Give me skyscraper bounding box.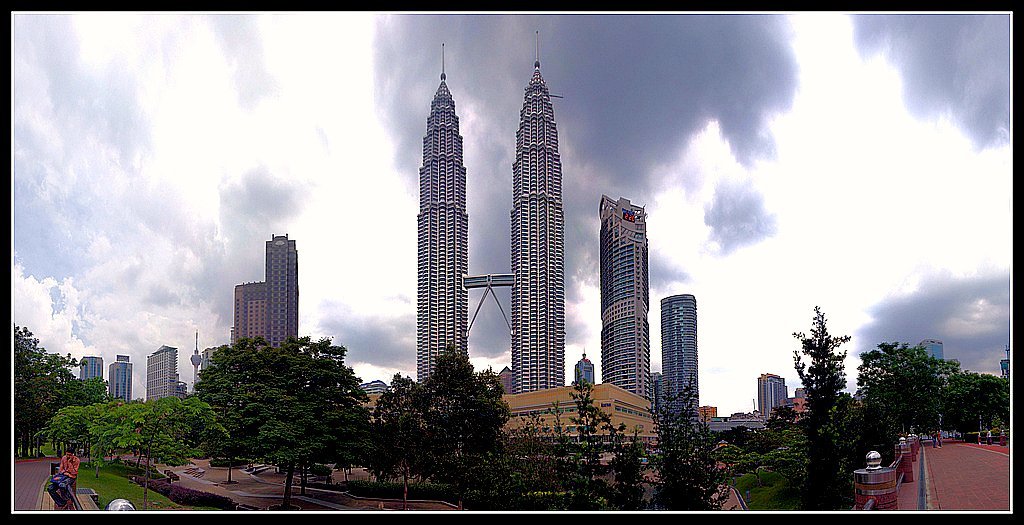
left=571, top=349, right=597, bottom=381.
